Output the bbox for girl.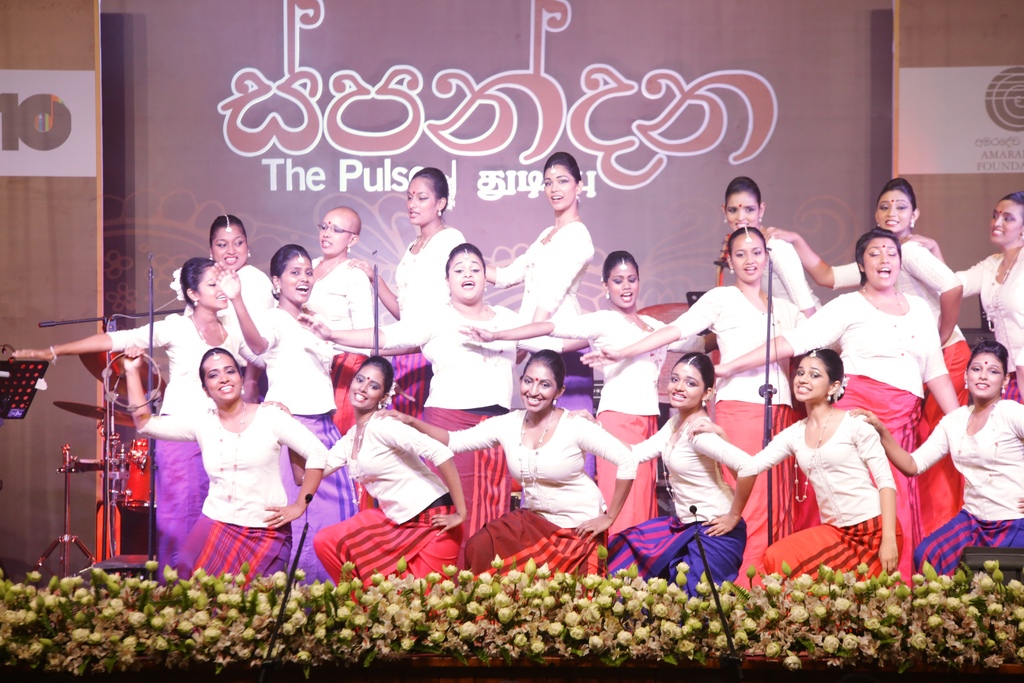
box(568, 356, 755, 597).
